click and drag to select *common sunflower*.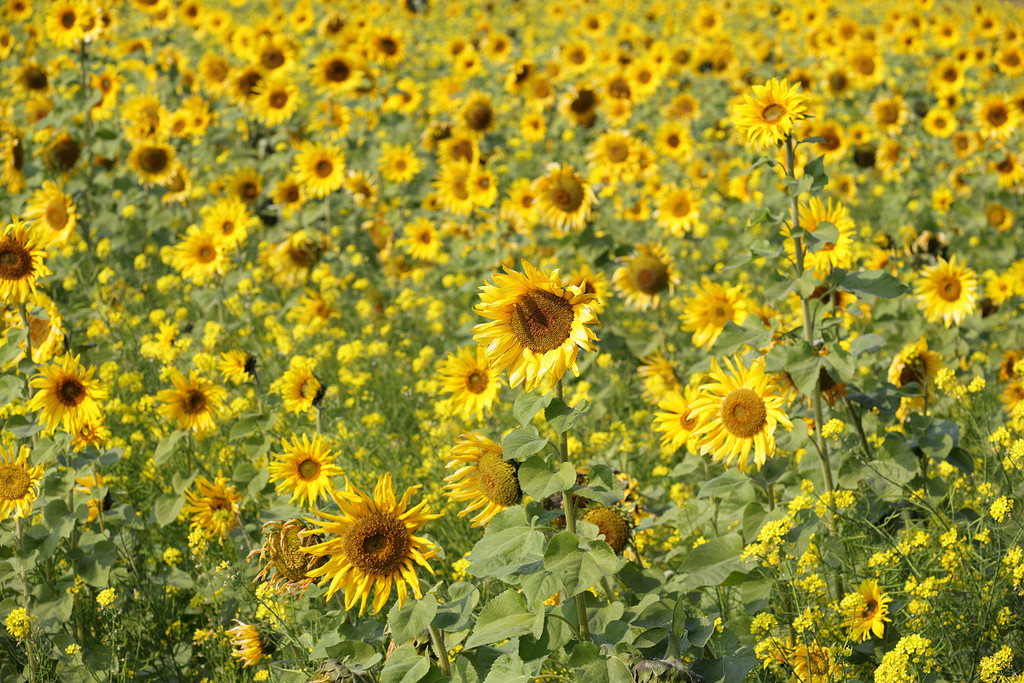
Selection: bbox=(278, 353, 323, 417).
